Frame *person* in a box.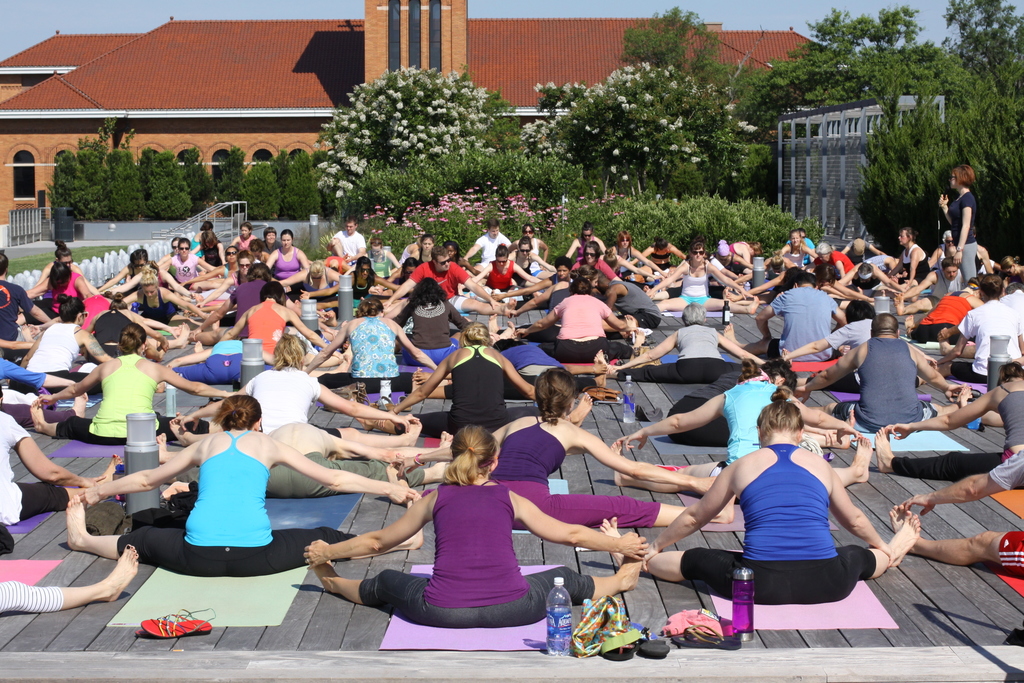
select_region(70, 394, 417, 578).
